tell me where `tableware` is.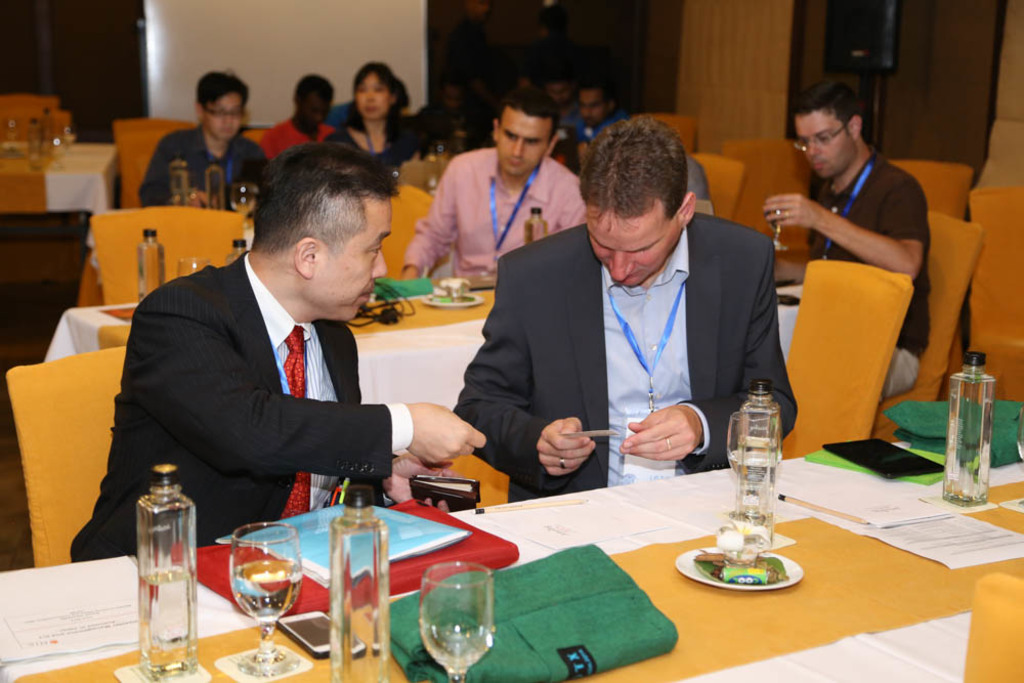
`tableware` is at 137,464,199,676.
